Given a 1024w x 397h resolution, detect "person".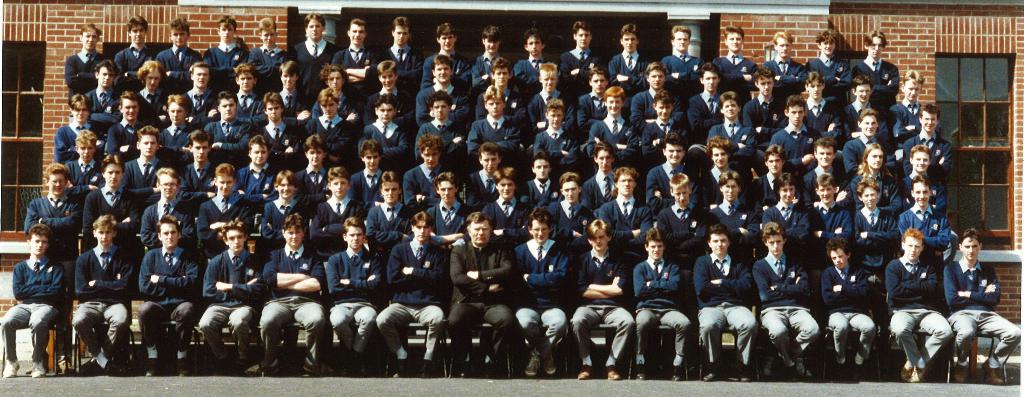
[left=138, top=213, right=198, bottom=380].
